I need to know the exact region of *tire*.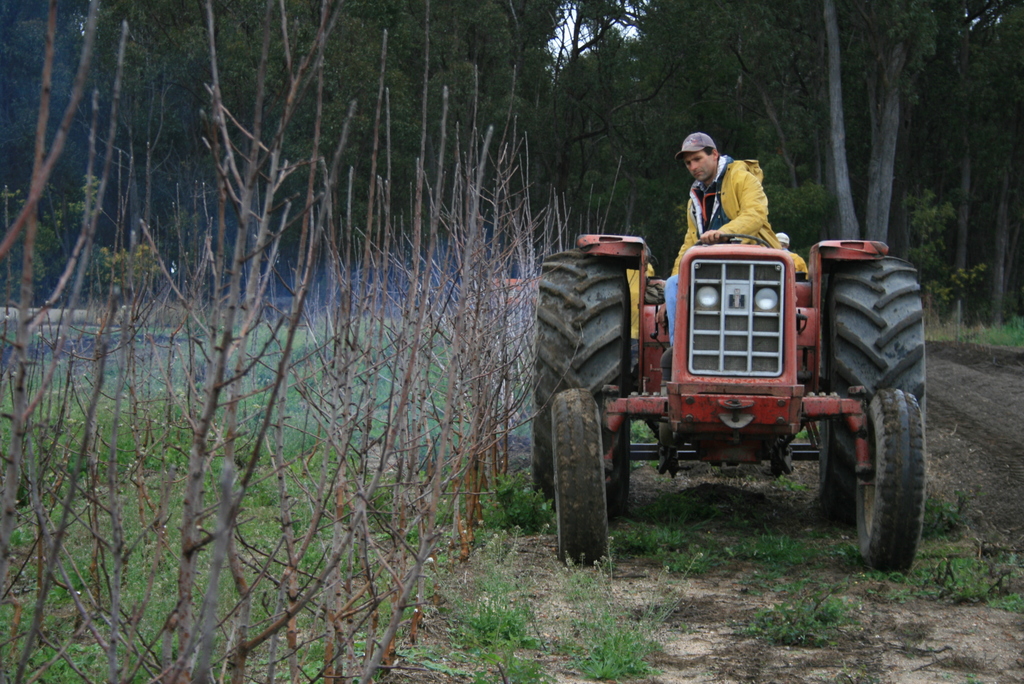
Region: {"x1": 855, "y1": 389, "x2": 921, "y2": 573}.
